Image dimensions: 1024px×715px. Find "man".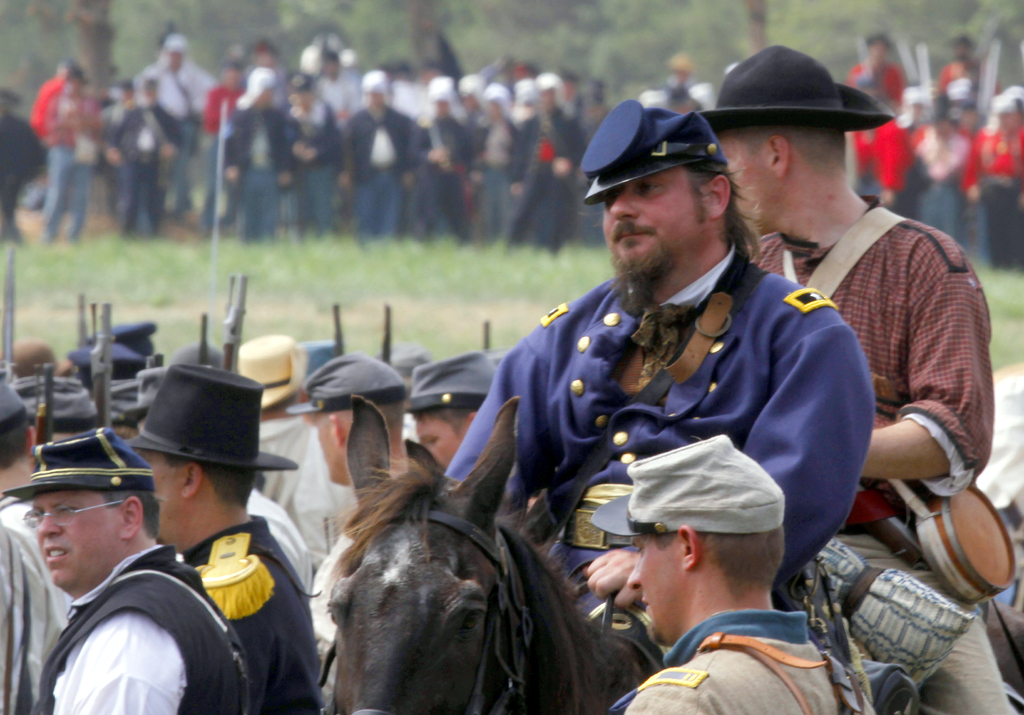
rect(613, 432, 842, 714).
